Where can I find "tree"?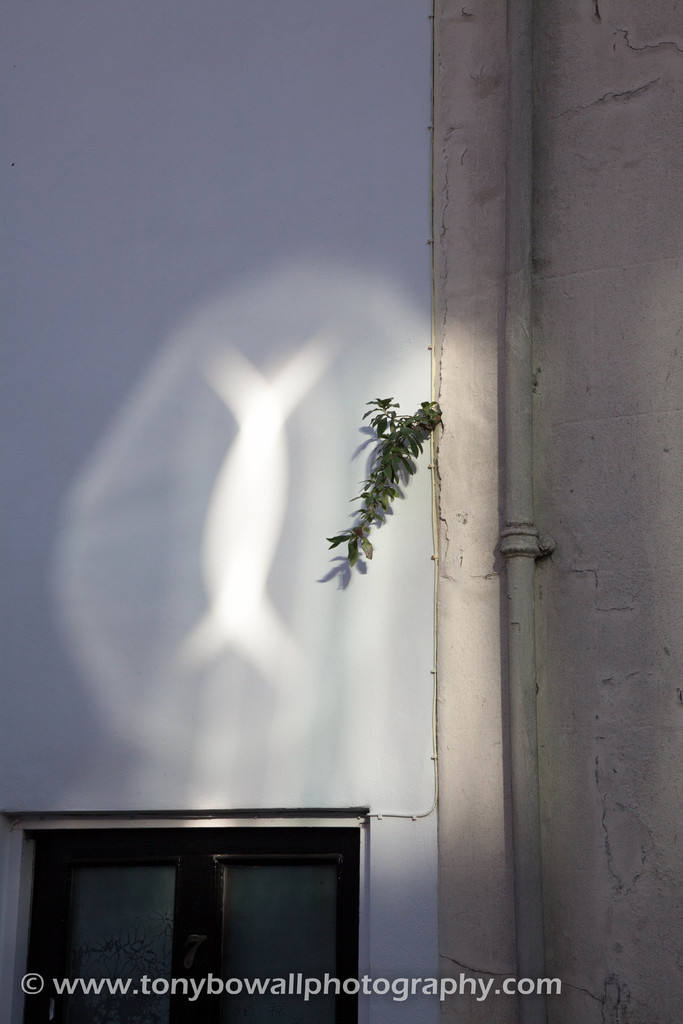
You can find it at (325, 397, 444, 564).
